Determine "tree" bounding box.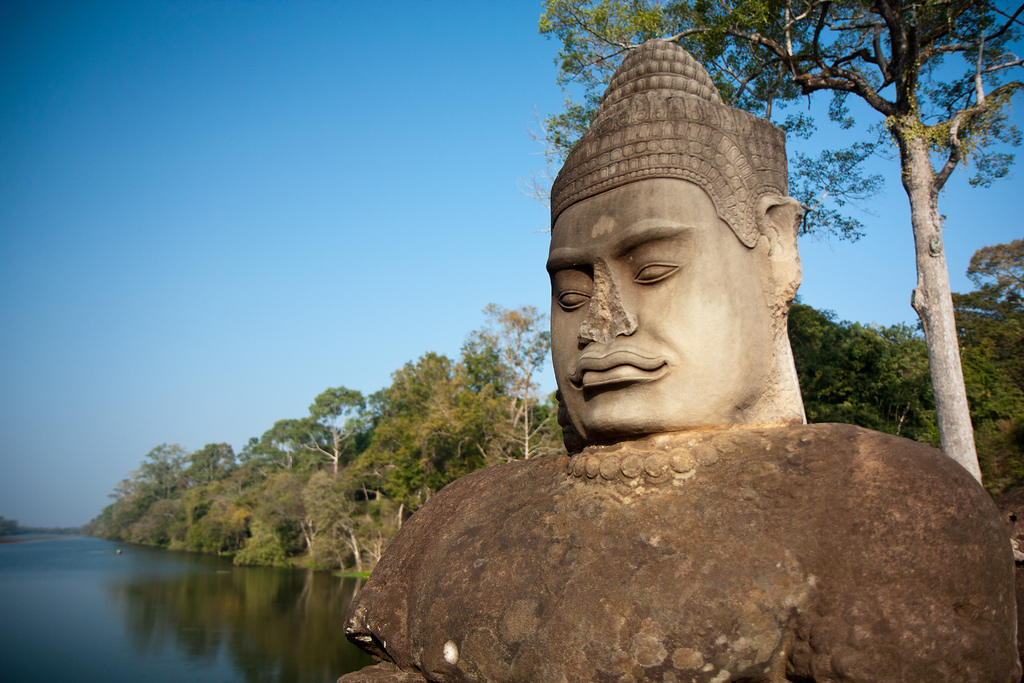
Determined: <bbox>265, 418, 301, 471</bbox>.
